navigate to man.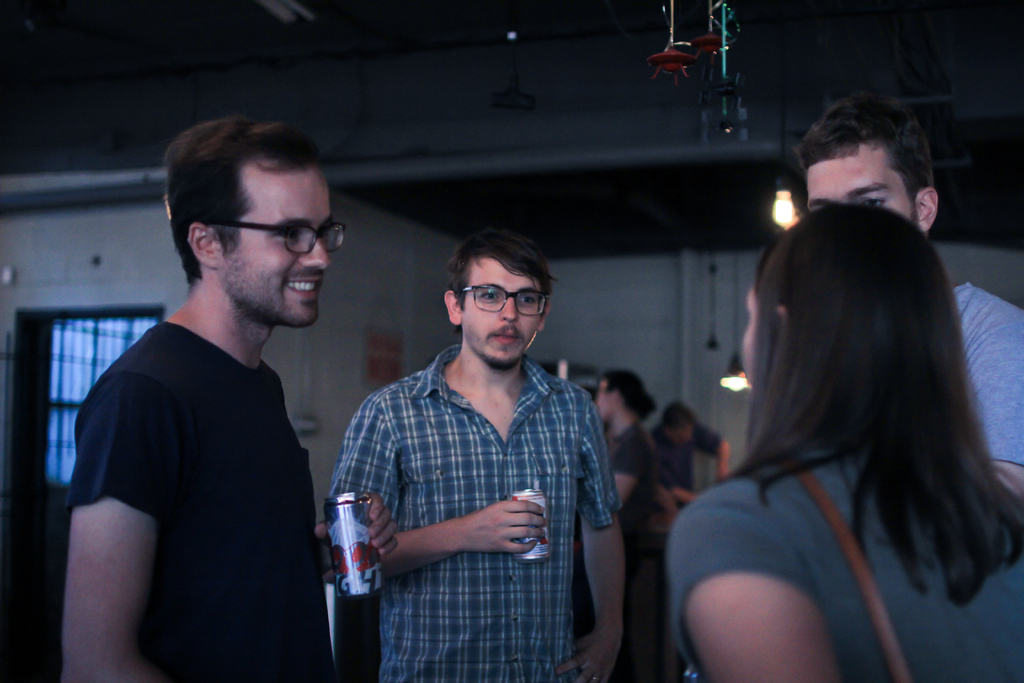
Navigation target: (left=324, top=227, right=642, bottom=664).
